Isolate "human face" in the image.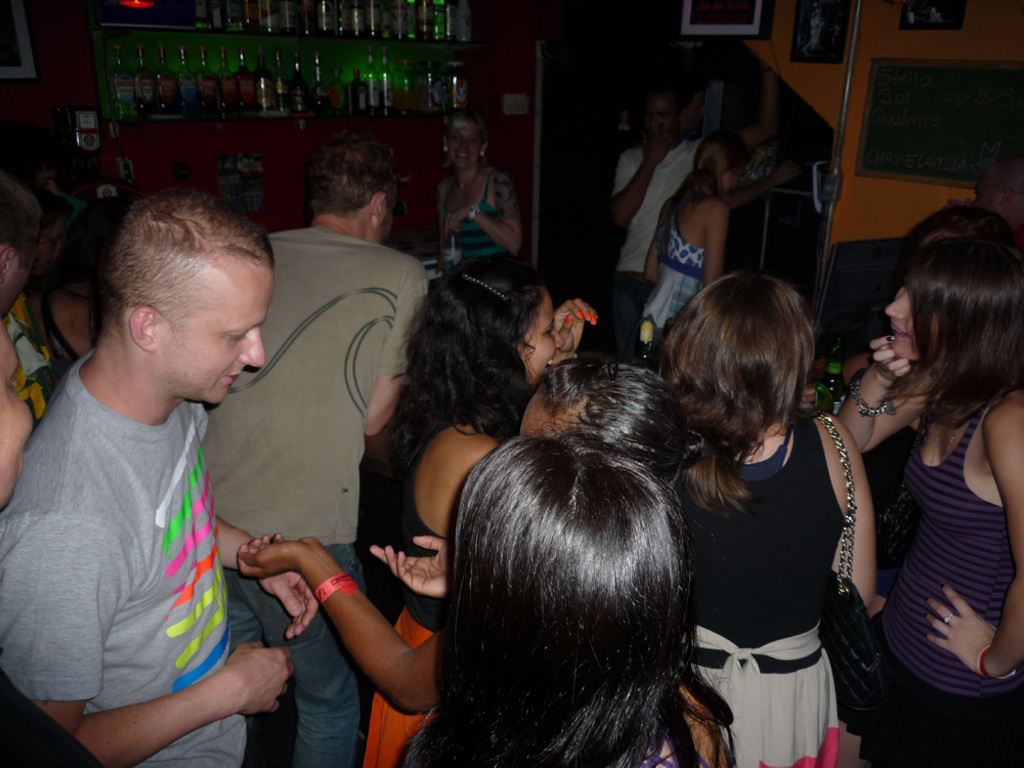
Isolated region: l=884, t=286, r=939, b=362.
